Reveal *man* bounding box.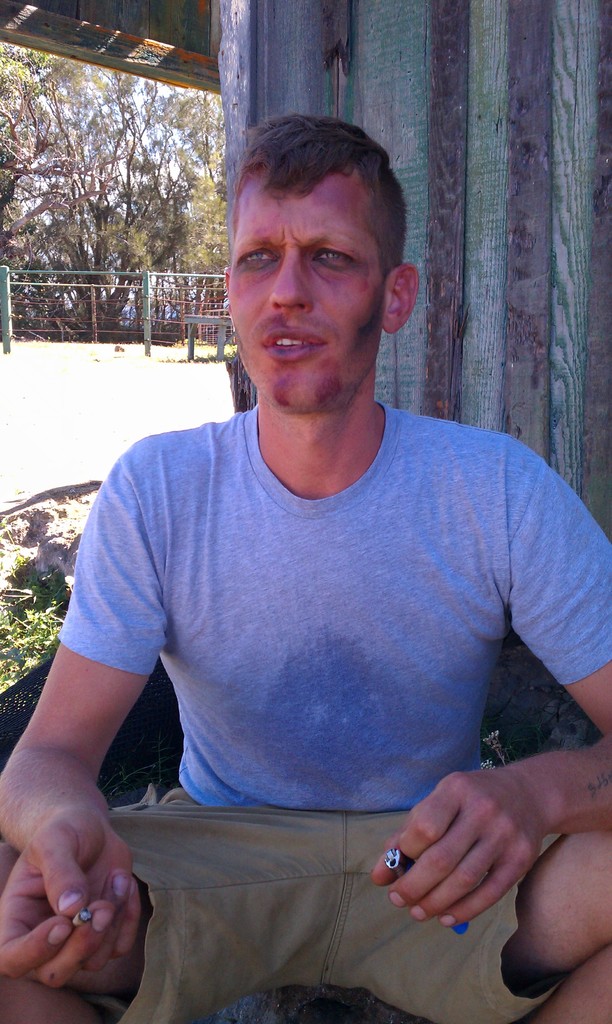
Revealed: bbox=(0, 117, 611, 1023).
